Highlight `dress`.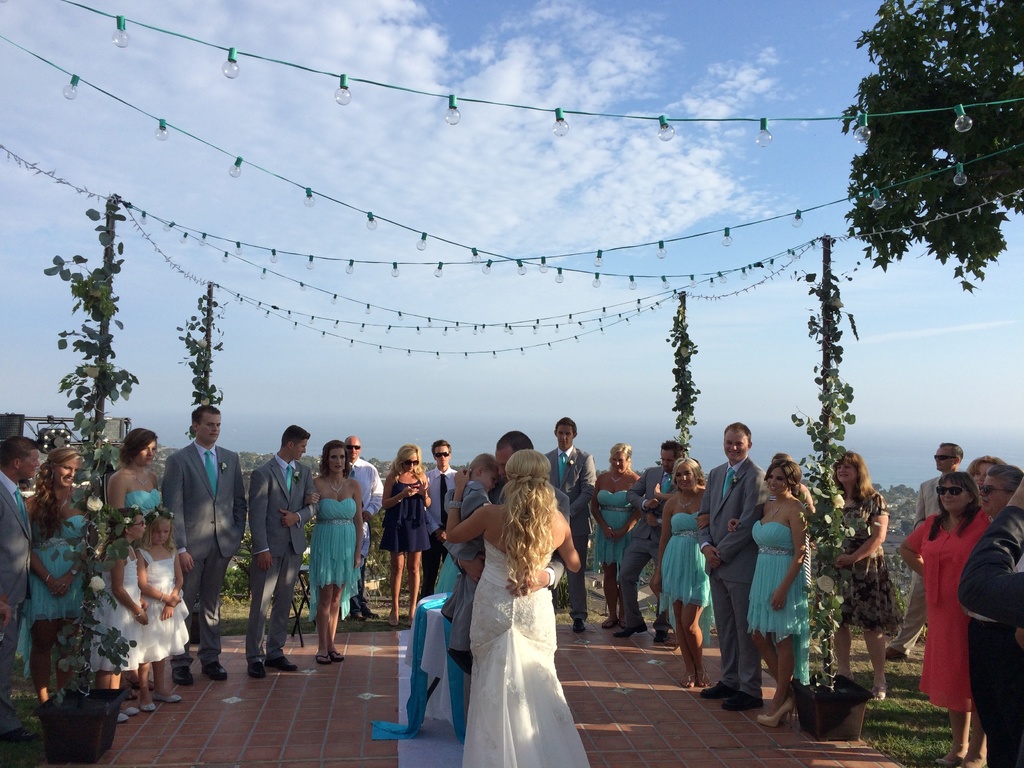
Highlighted region: pyautogui.locateOnScreen(751, 520, 810, 683).
